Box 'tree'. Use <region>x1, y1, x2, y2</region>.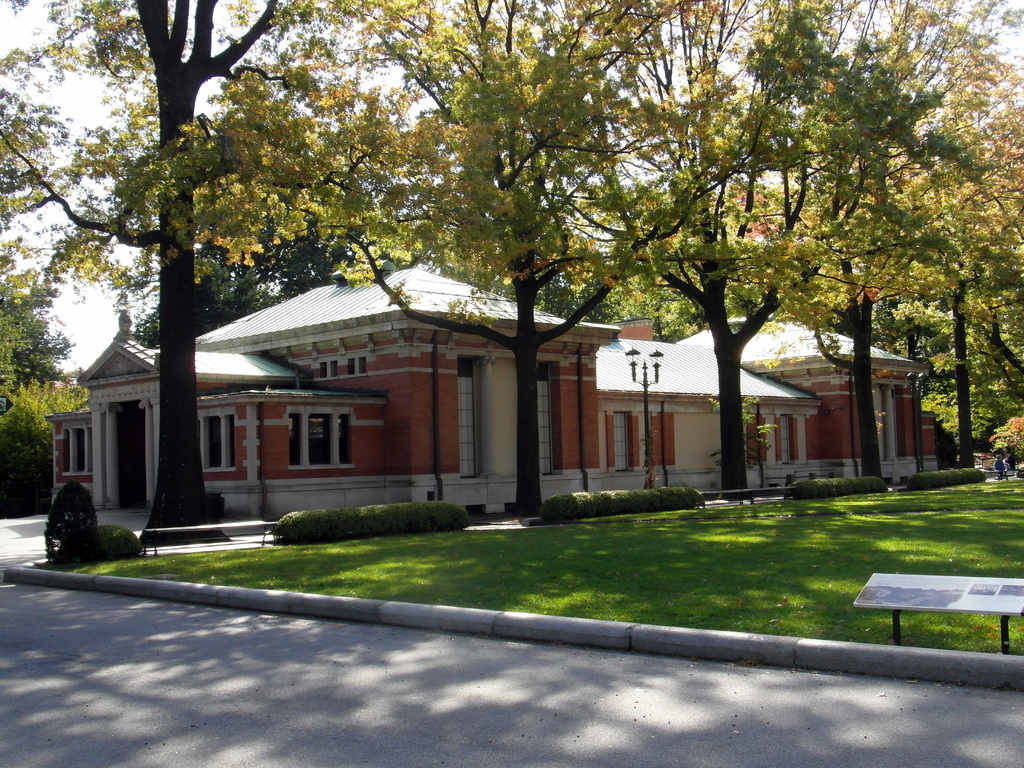
<region>318, 0, 758, 524</region>.
